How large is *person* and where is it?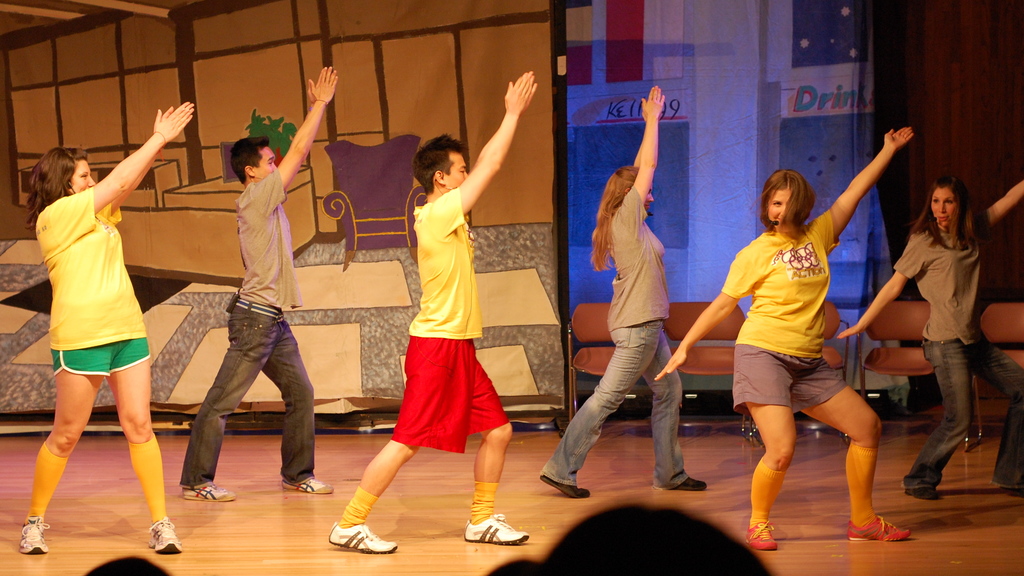
Bounding box: [539, 499, 775, 575].
